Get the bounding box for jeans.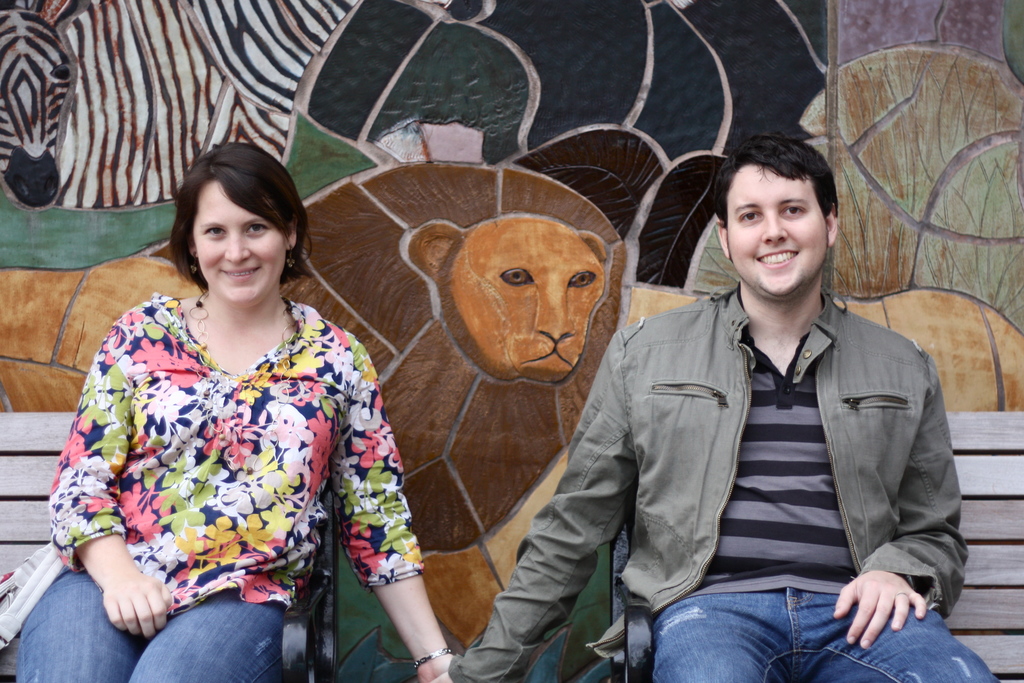
l=23, t=559, r=303, b=682.
